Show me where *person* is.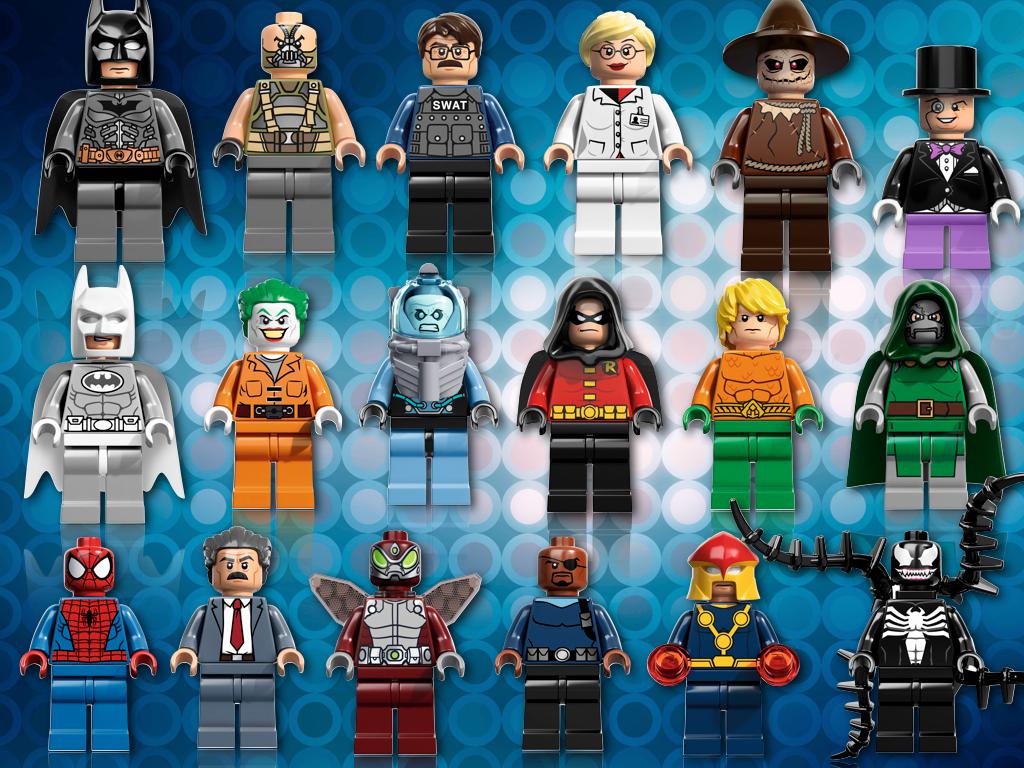
*person* is at [165, 529, 299, 758].
